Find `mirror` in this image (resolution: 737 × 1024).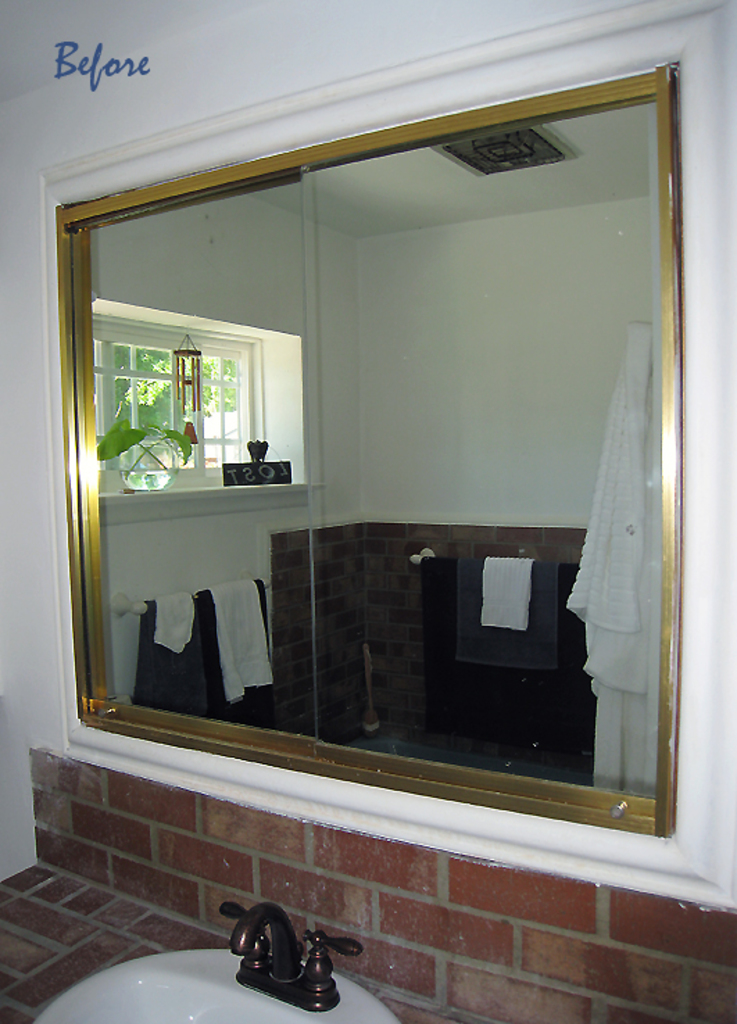
[76, 105, 655, 821].
